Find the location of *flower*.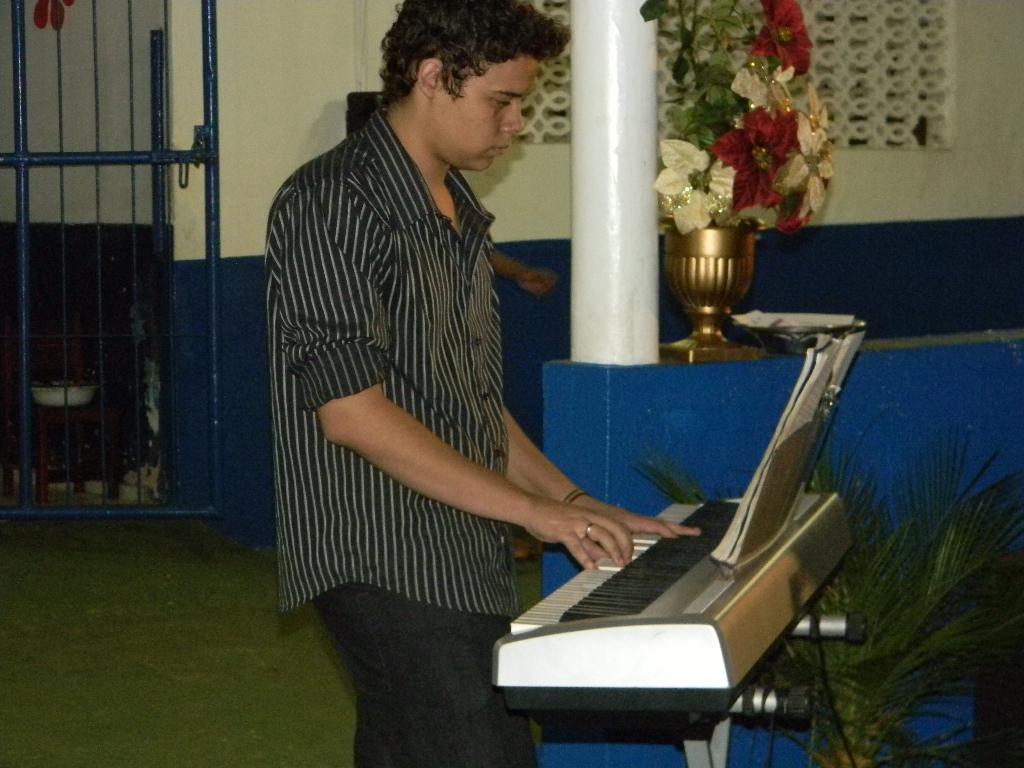
Location: x1=803, y1=161, x2=831, y2=213.
